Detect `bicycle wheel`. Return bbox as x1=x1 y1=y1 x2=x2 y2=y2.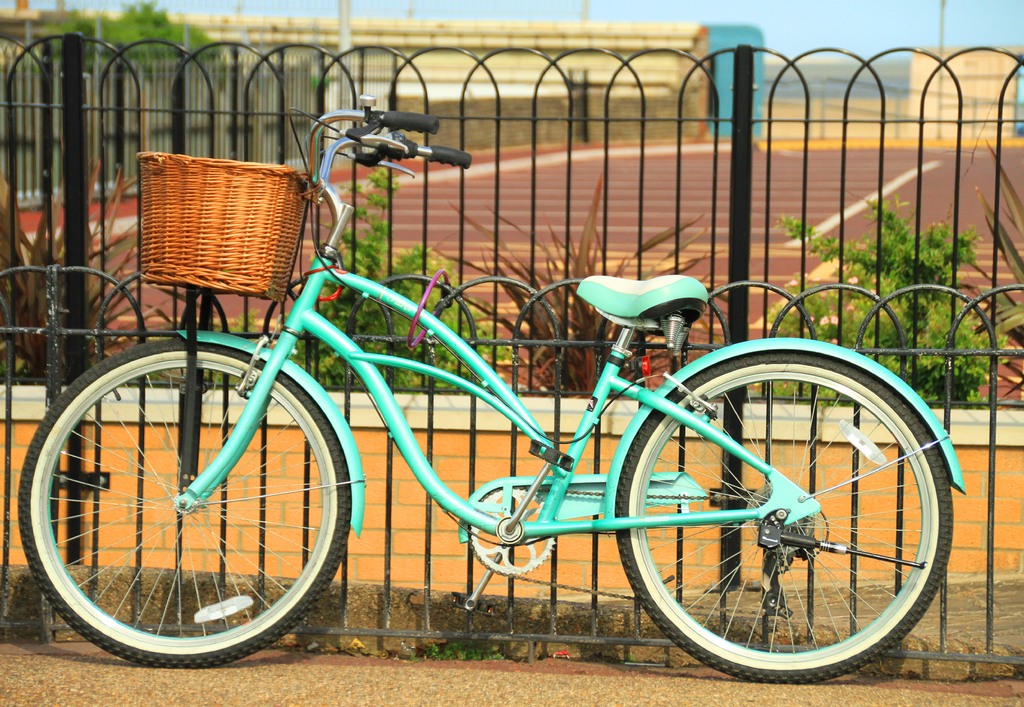
x1=623 y1=384 x2=966 y2=676.
